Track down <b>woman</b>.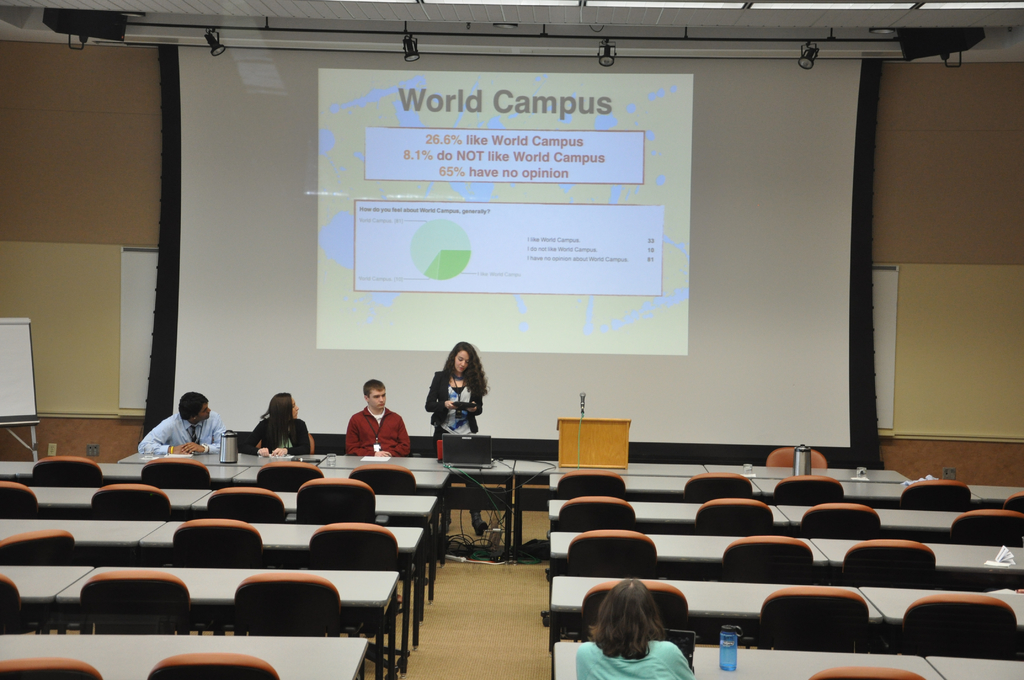
Tracked to bbox=[563, 583, 709, 679].
